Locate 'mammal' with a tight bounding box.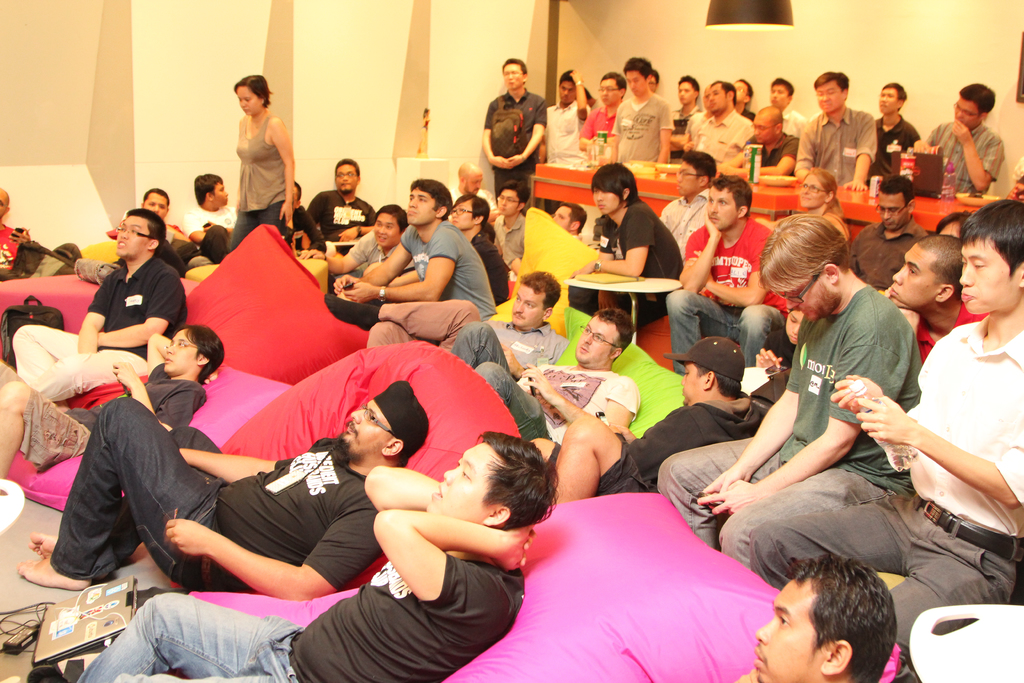
<box>575,67,627,151</box>.
